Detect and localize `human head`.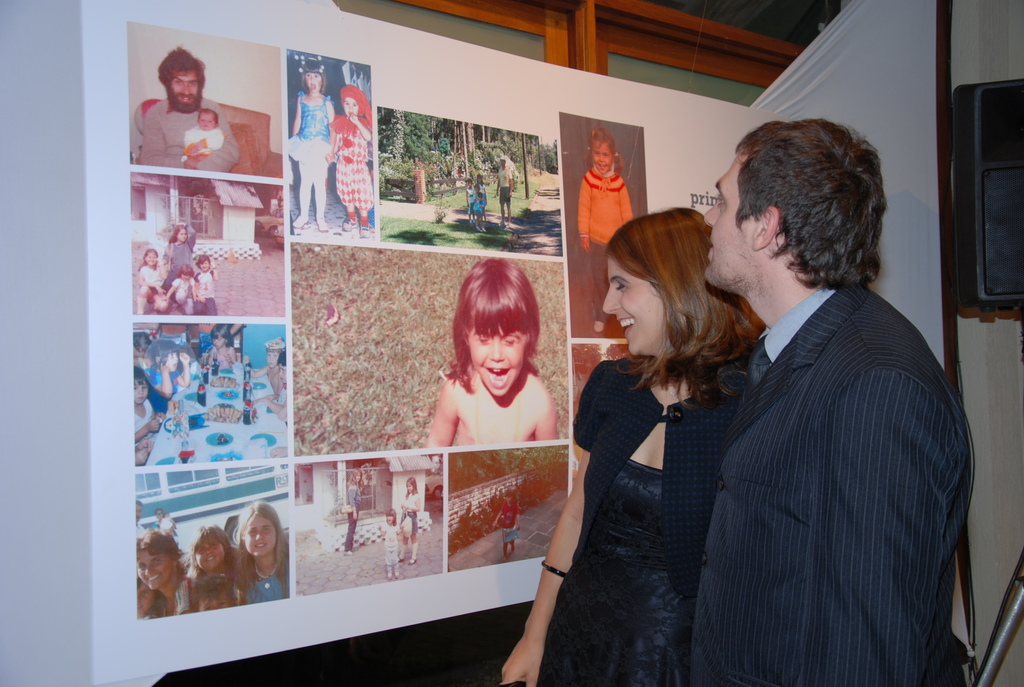
Localized at left=173, top=265, right=194, bottom=279.
